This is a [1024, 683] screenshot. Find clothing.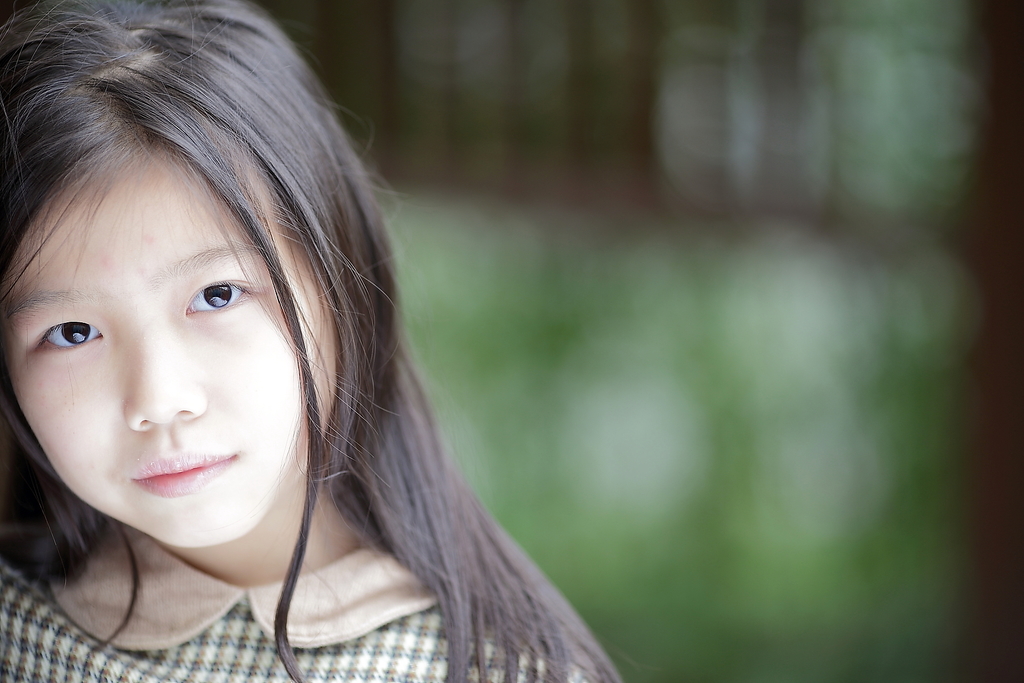
Bounding box: [left=0, top=459, right=566, bottom=673].
